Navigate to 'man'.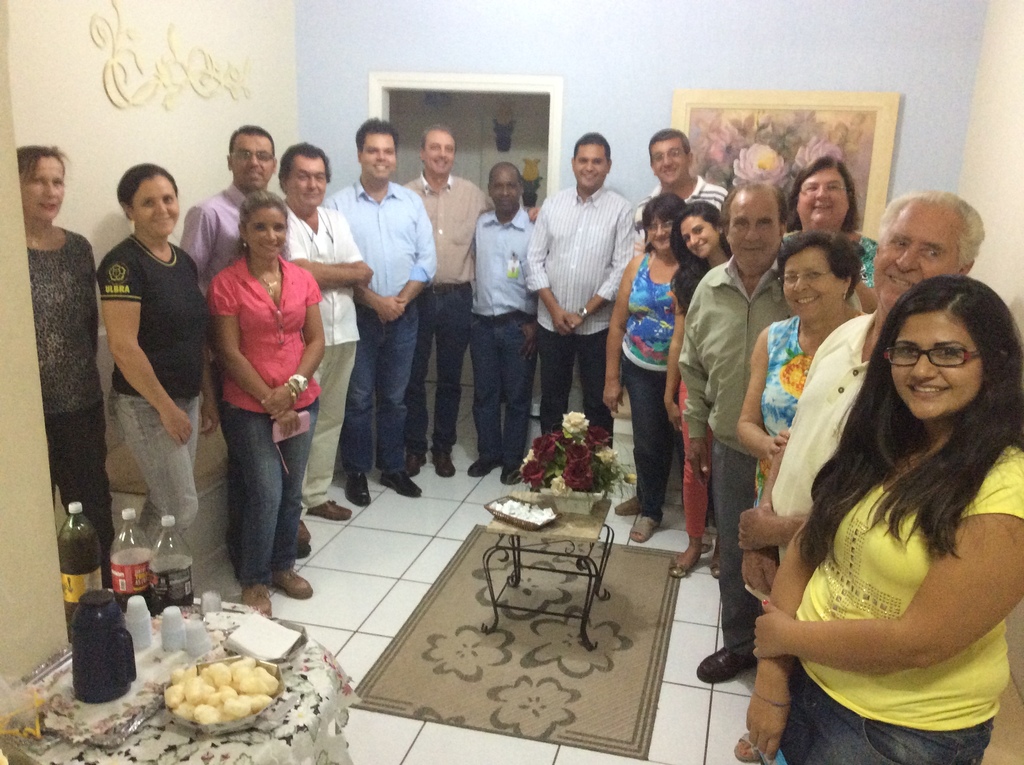
Navigation target: x1=522, y1=129, x2=635, y2=458.
